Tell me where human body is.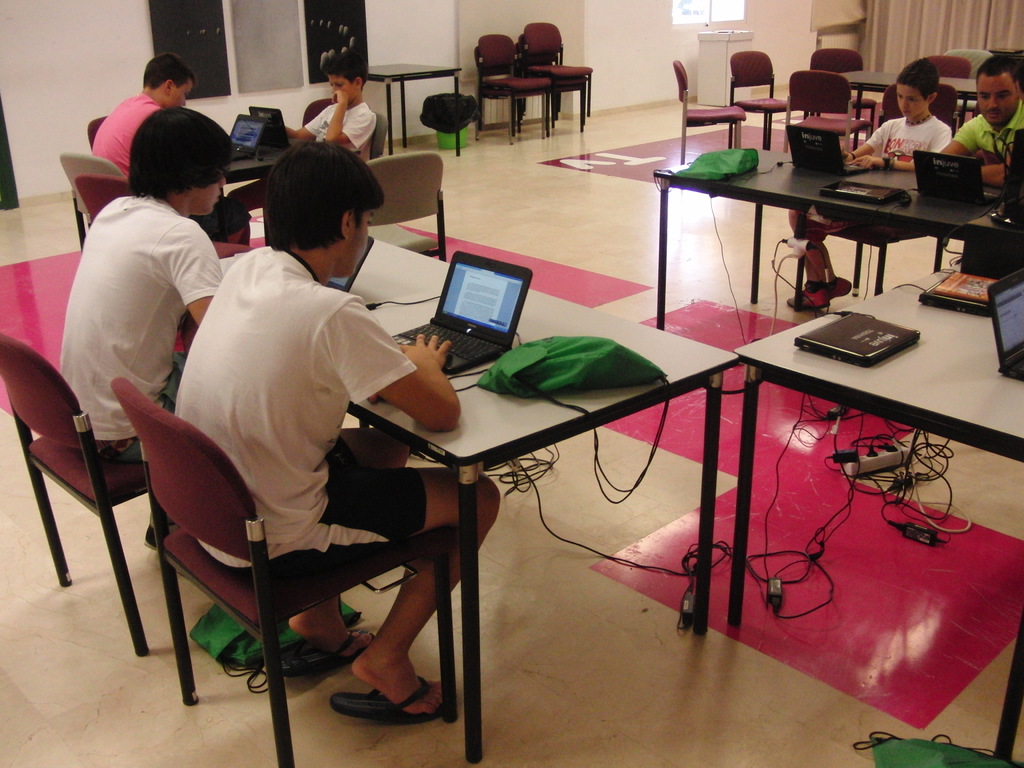
human body is at BBox(941, 96, 1023, 188).
